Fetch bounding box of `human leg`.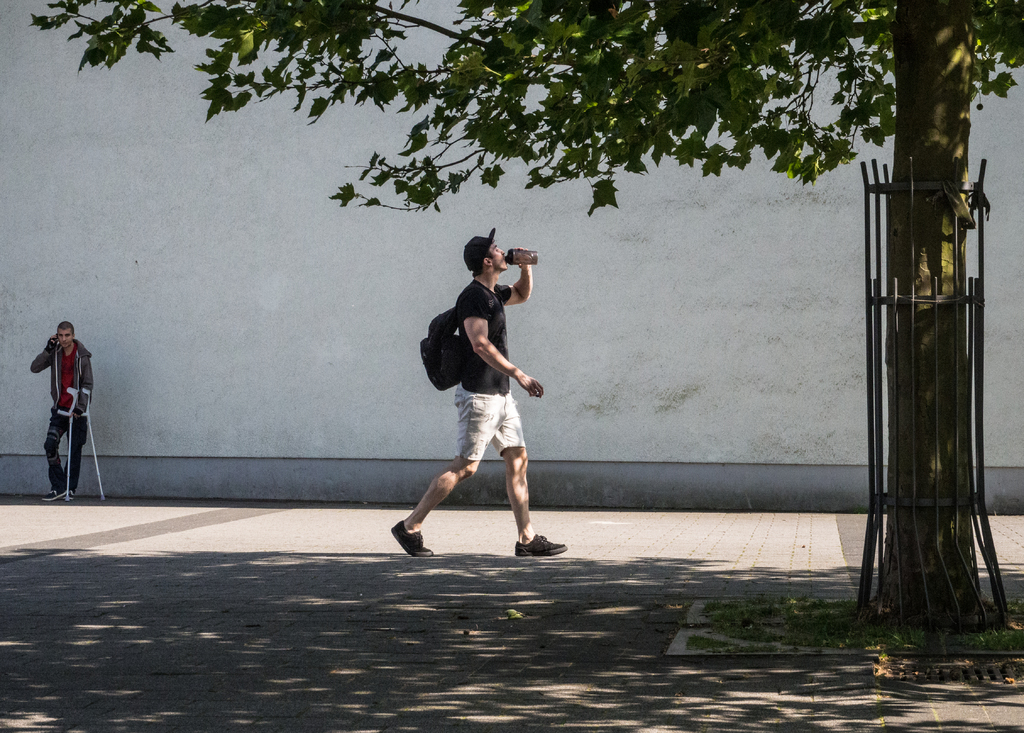
Bbox: BBox(45, 412, 73, 507).
